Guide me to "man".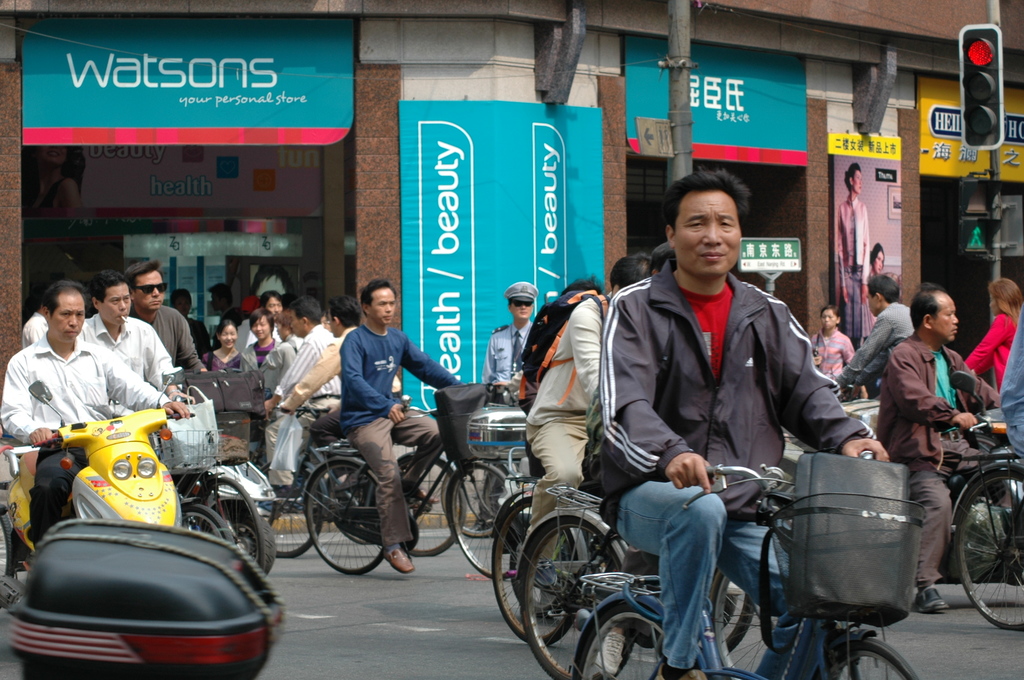
Guidance: {"left": 131, "top": 264, "right": 215, "bottom": 373}.
